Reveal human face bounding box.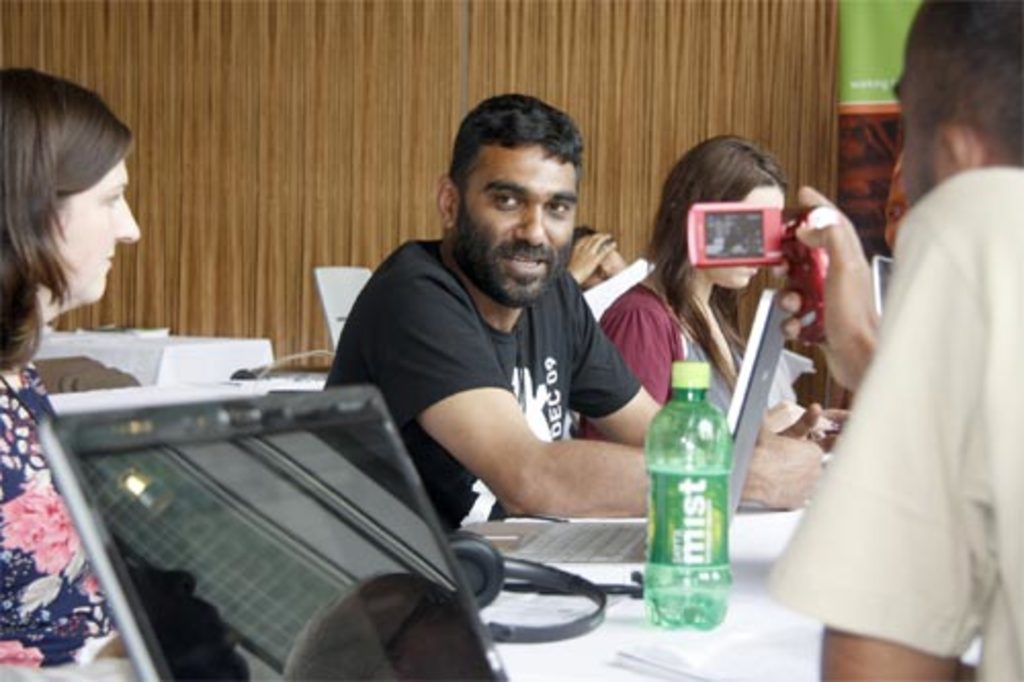
Revealed: rect(887, 49, 950, 207).
